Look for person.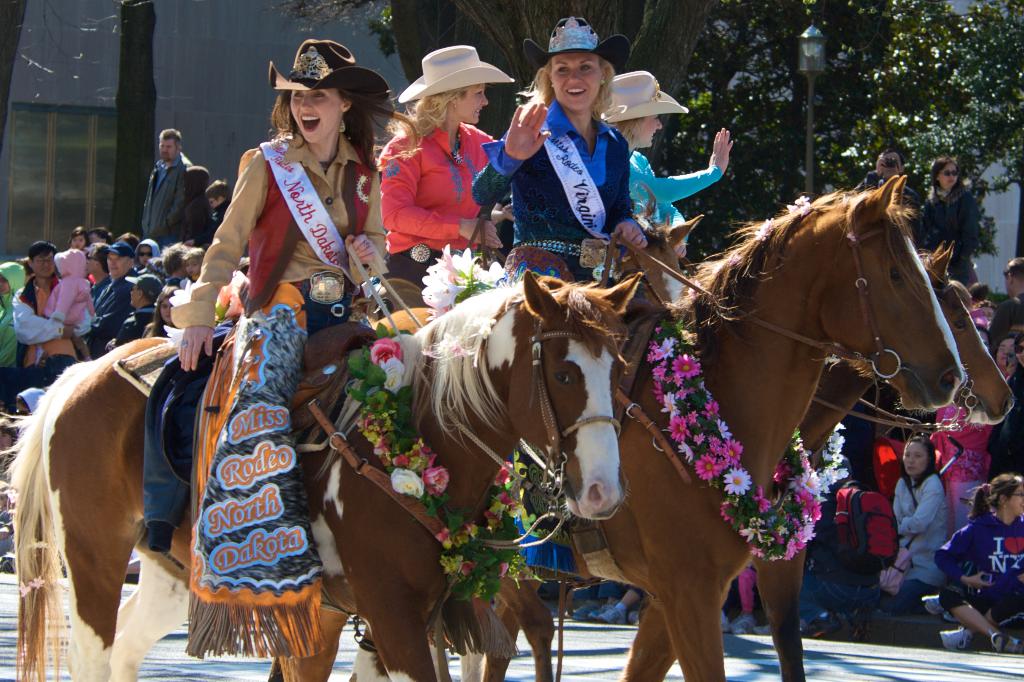
Found: left=371, top=44, right=500, bottom=320.
